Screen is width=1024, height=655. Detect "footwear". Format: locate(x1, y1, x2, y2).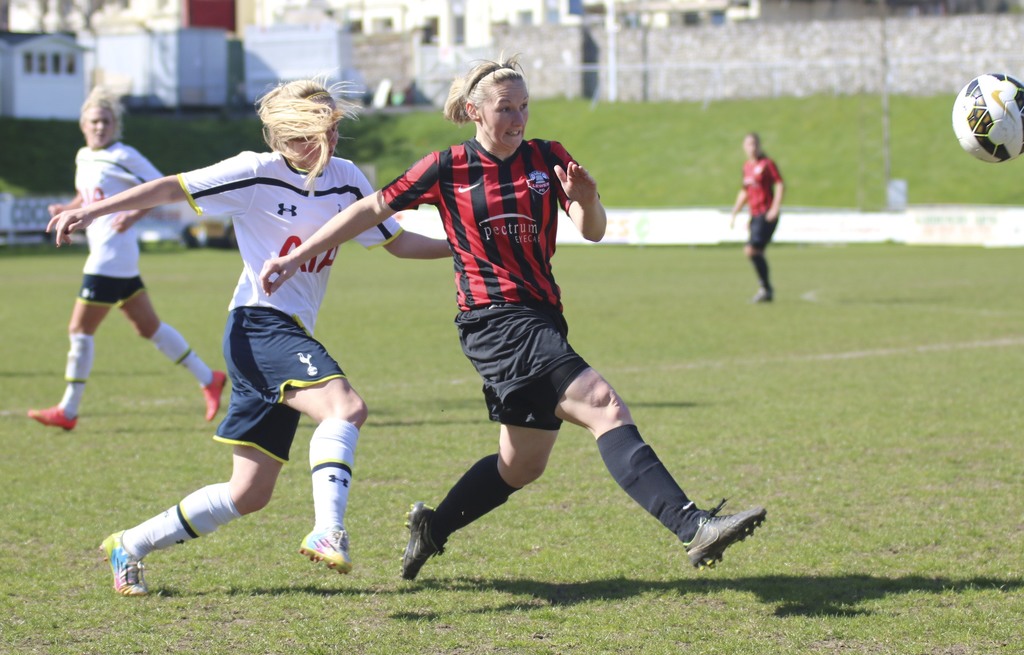
locate(755, 288, 772, 303).
